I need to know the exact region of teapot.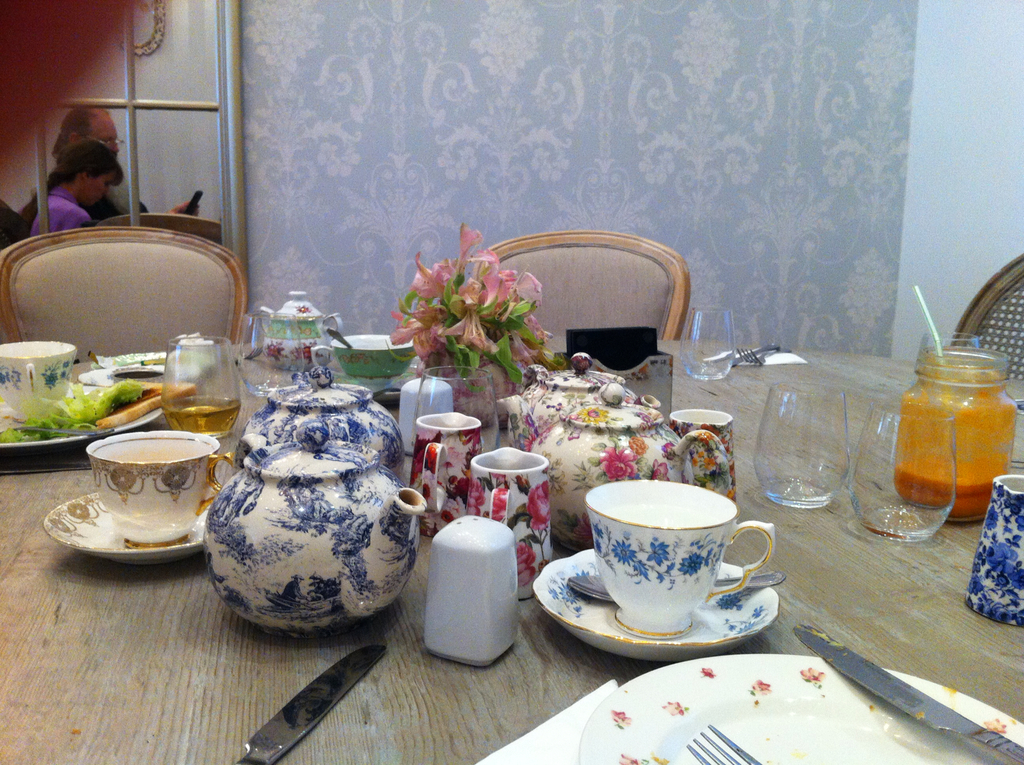
Region: x1=513, y1=353, x2=663, y2=449.
